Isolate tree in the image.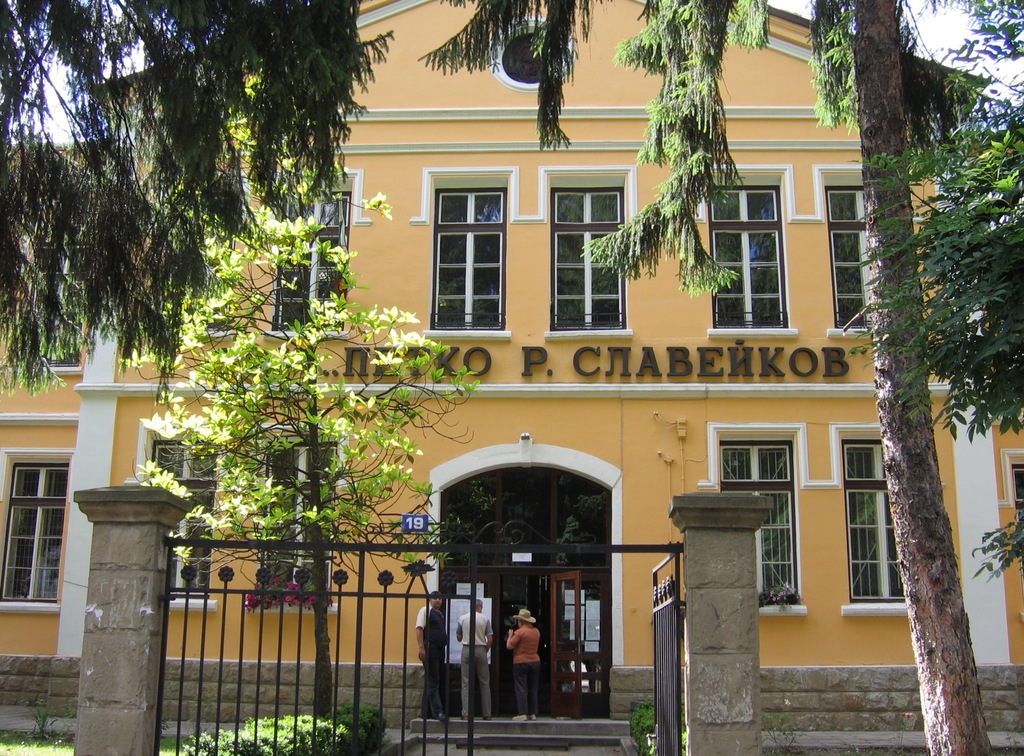
Isolated region: [0,0,613,408].
